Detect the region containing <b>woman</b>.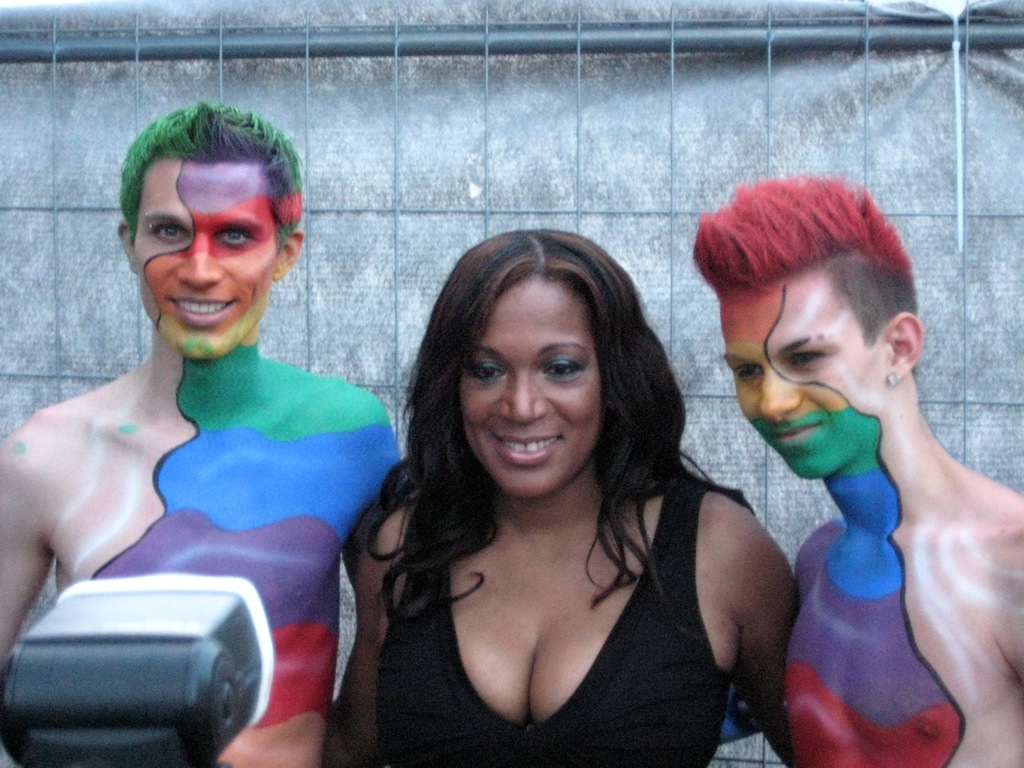
crop(355, 195, 749, 762).
